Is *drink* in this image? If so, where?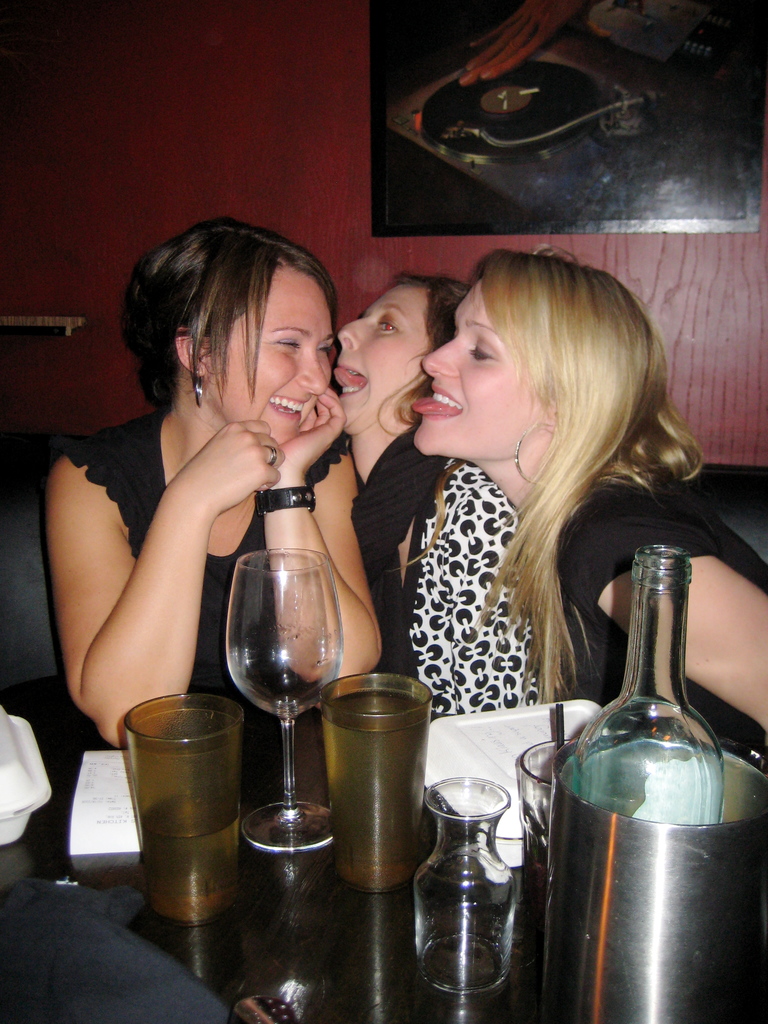
Yes, at 327:687:427:893.
